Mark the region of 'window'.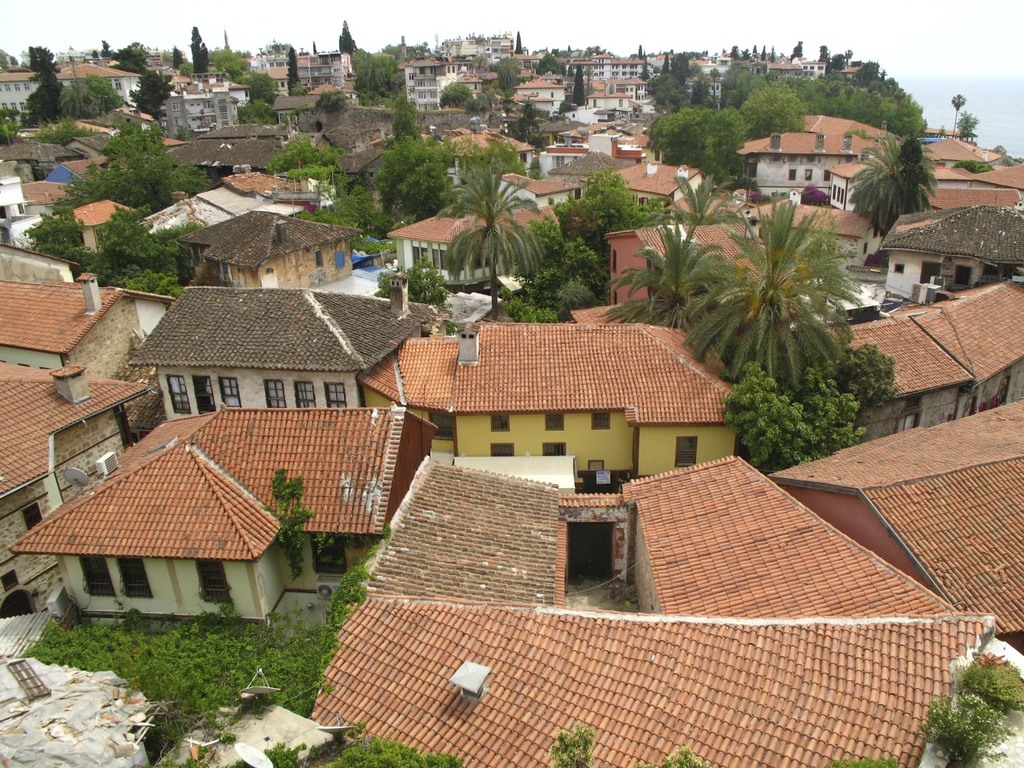
Region: left=199, top=563, right=230, bottom=604.
